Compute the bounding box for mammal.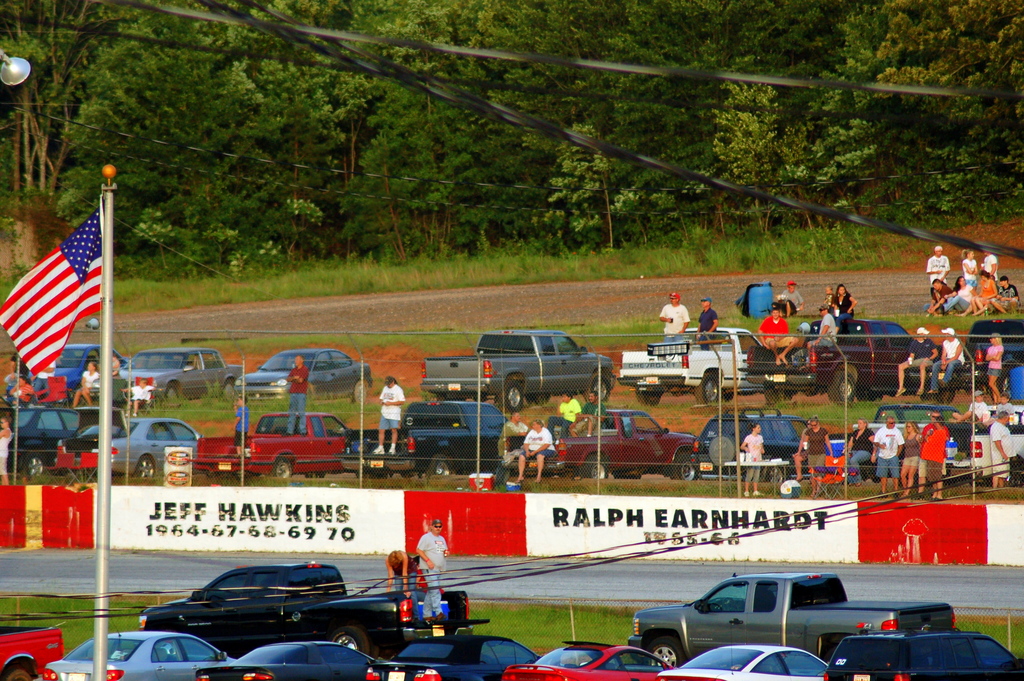
x1=805 y1=416 x2=831 y2=494.
